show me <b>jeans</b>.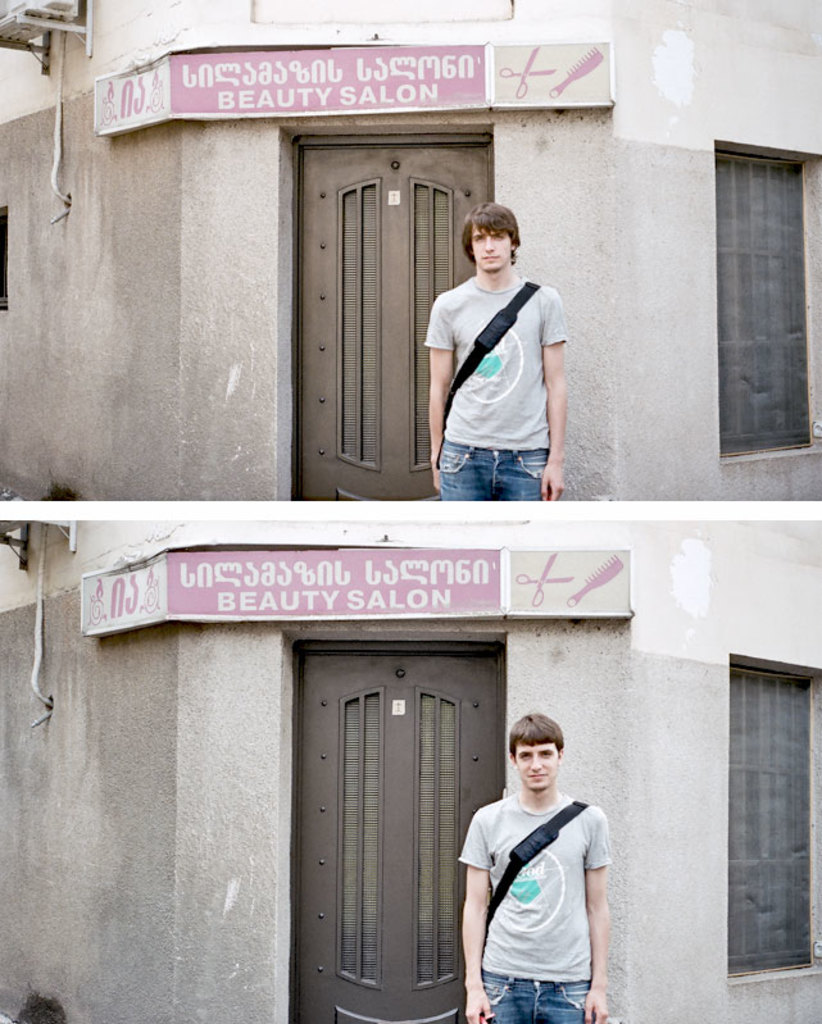
<b>jeans</b> is here: {"left": 430, "top": 433, "right": 571, "bottom": 497}.
